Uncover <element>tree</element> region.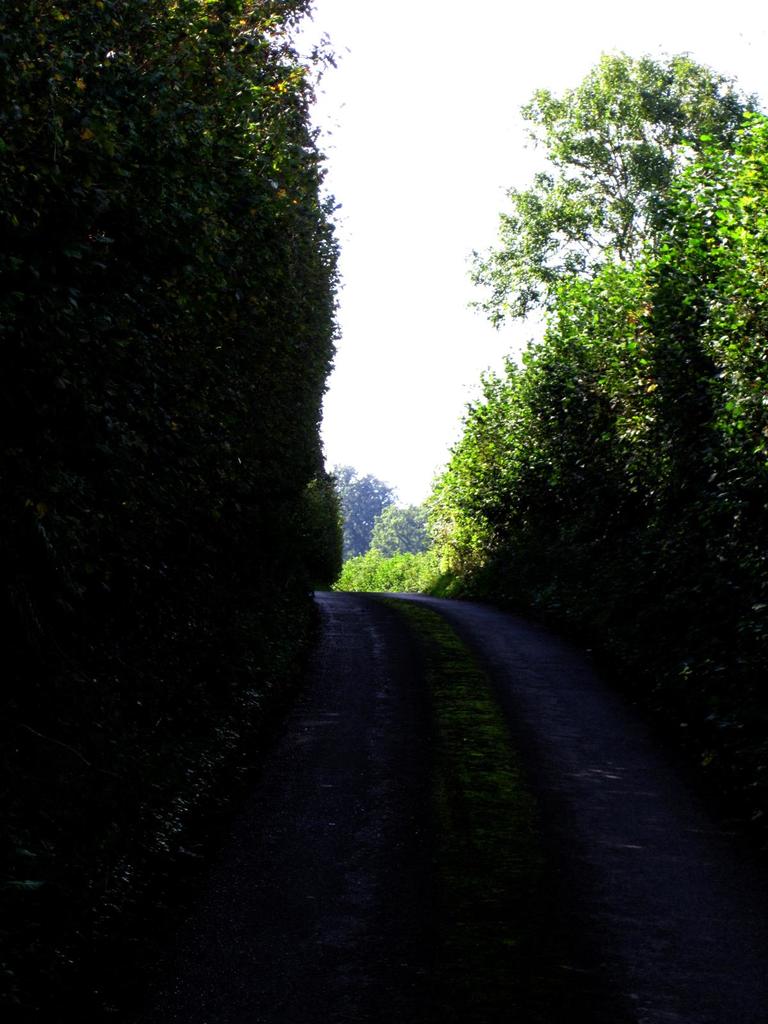
Uncovered: [474, 58, 767, 654].
